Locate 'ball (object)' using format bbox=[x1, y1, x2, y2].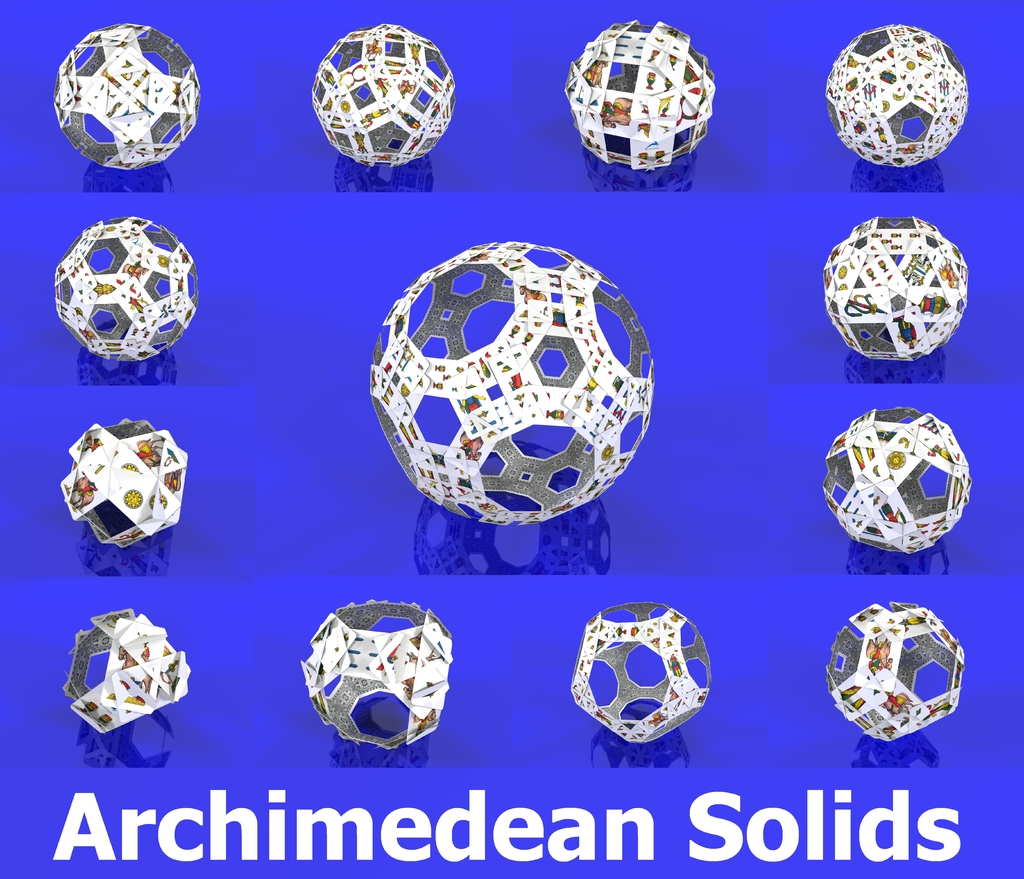
bbox=[824, 215, 965, 363].
